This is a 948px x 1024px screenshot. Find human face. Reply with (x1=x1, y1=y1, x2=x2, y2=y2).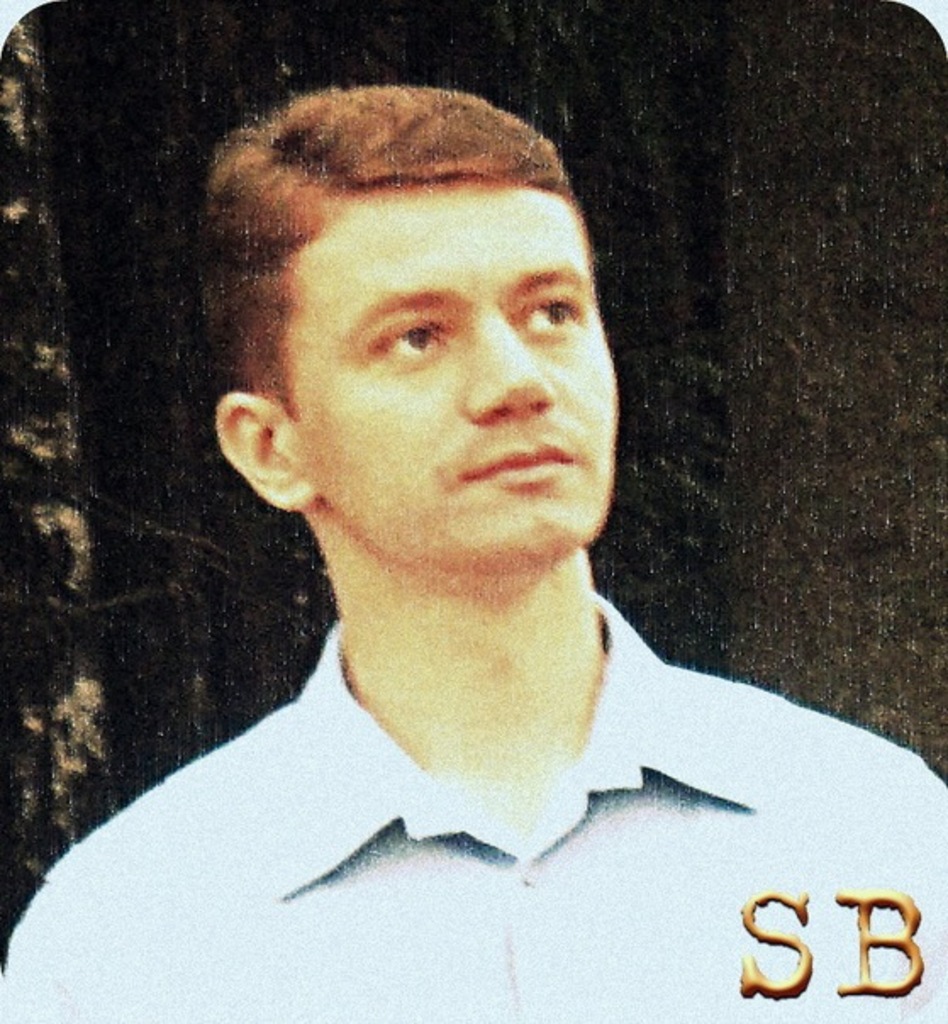
(x1=305, y1=185, x2=616, y2=559).
